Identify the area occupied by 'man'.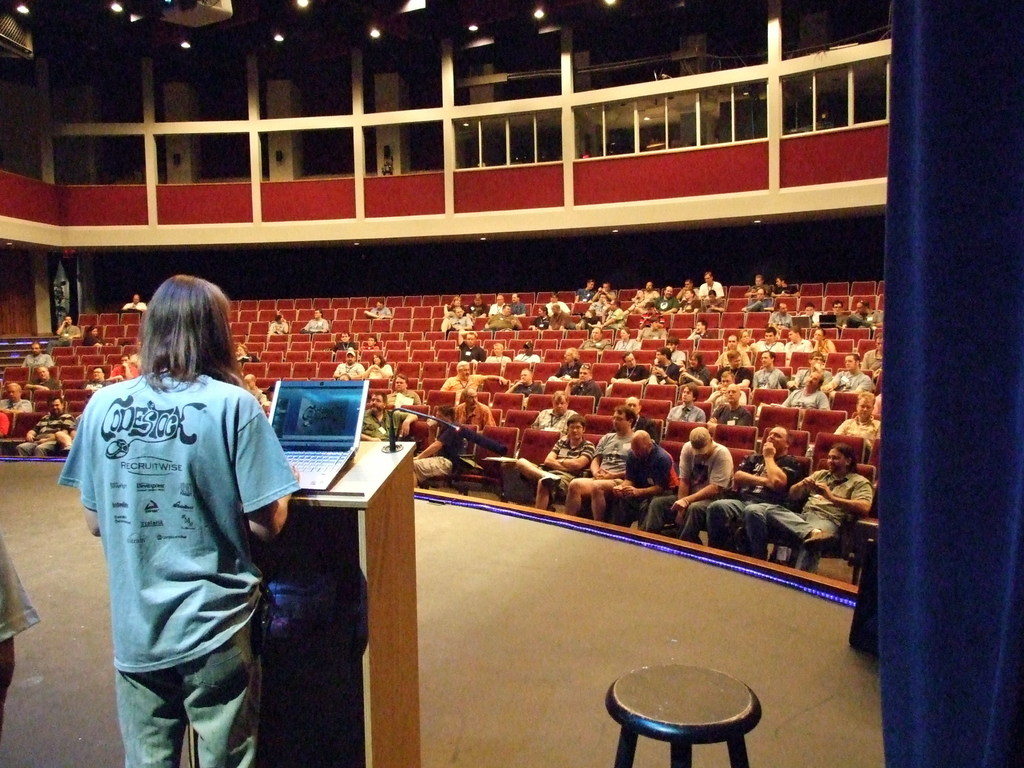
Area: crop(717, 331, 754, 373).
